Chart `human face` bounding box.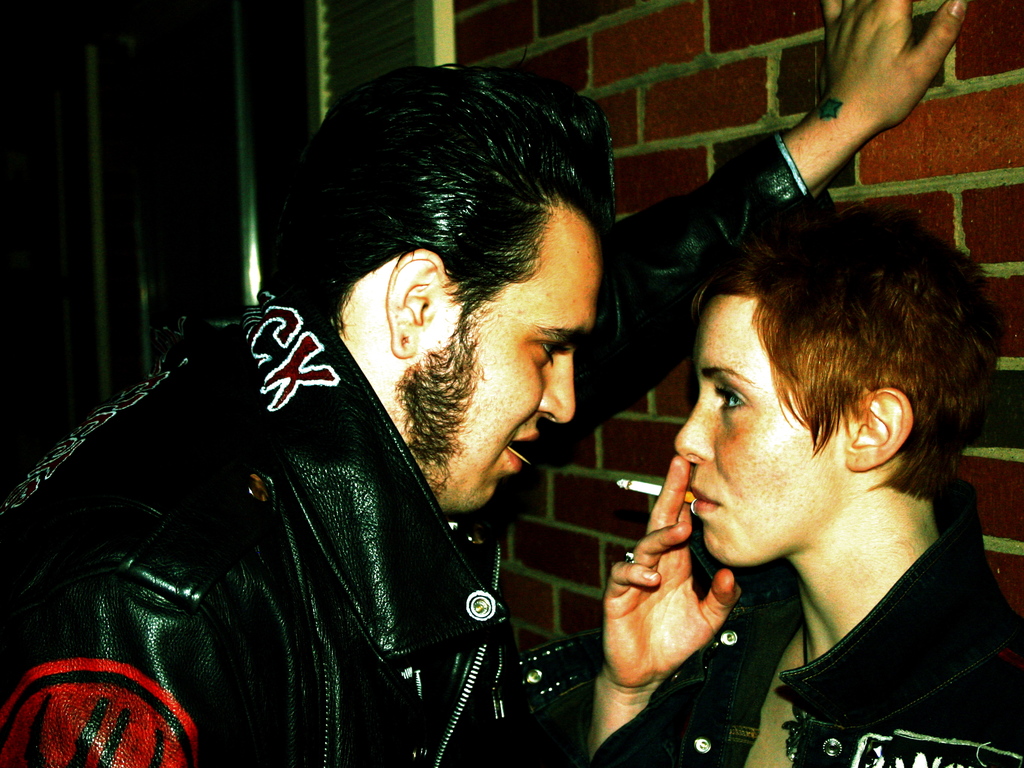
Charted: [438,205,605,516].
